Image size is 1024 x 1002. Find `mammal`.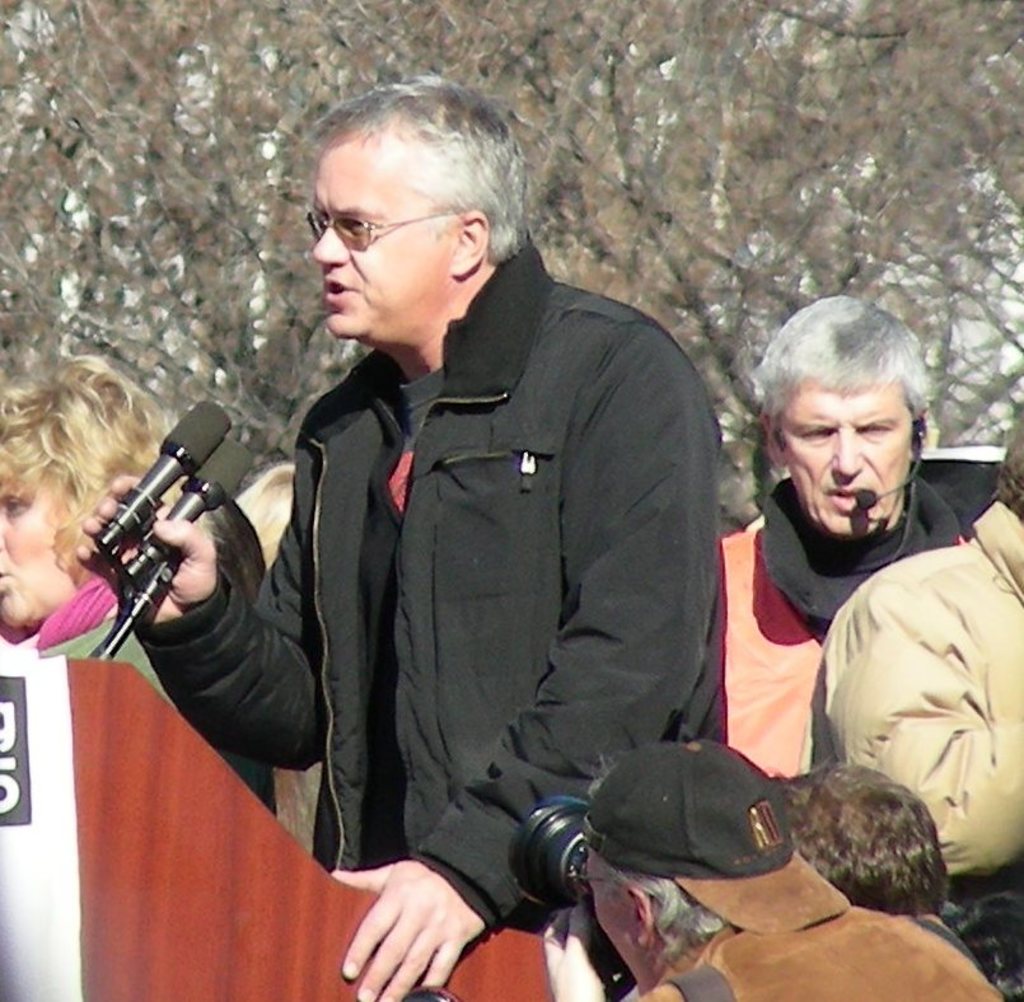
<box>200,120,771,950</box>.
